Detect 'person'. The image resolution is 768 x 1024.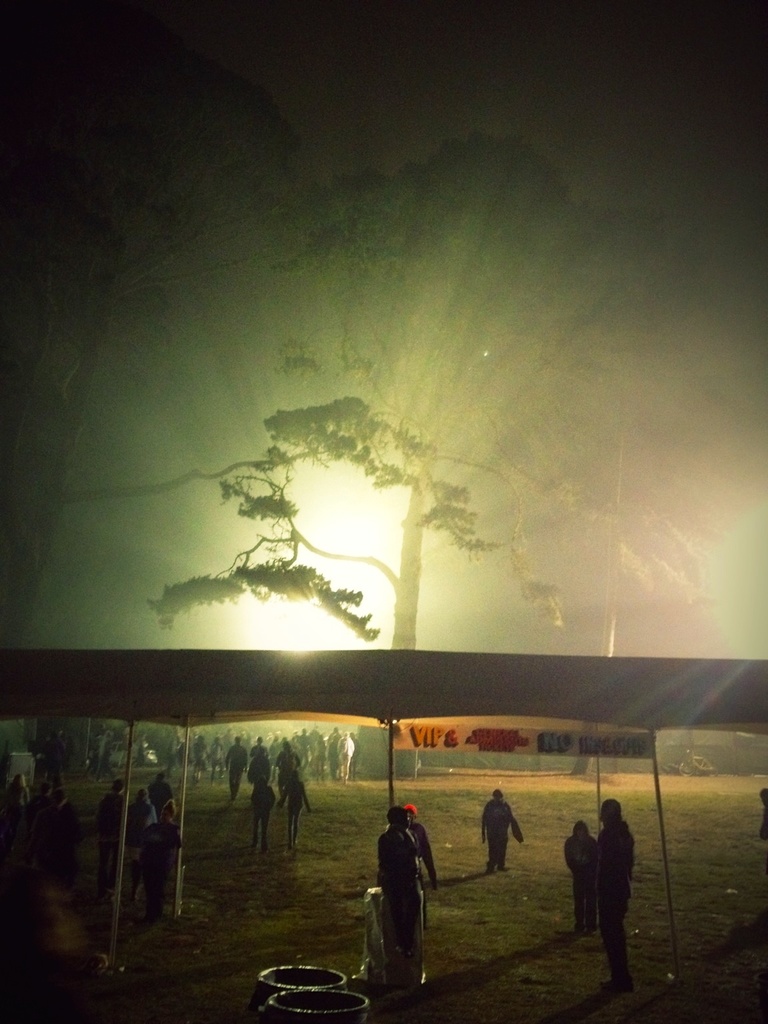
<bbox>759, 777, 767, 843</bbox>.
